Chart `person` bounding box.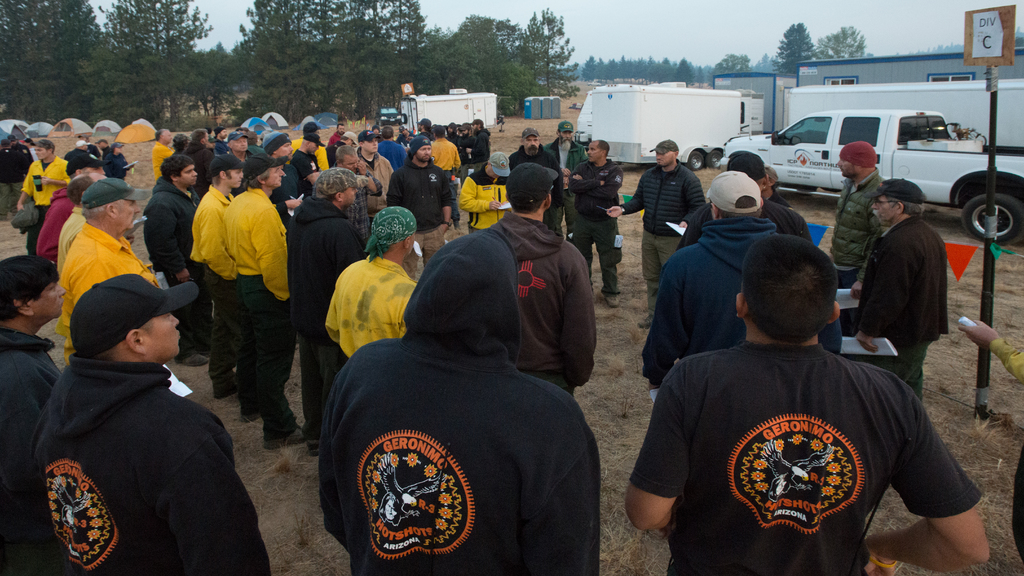
Charted: 355 129 393 193.
